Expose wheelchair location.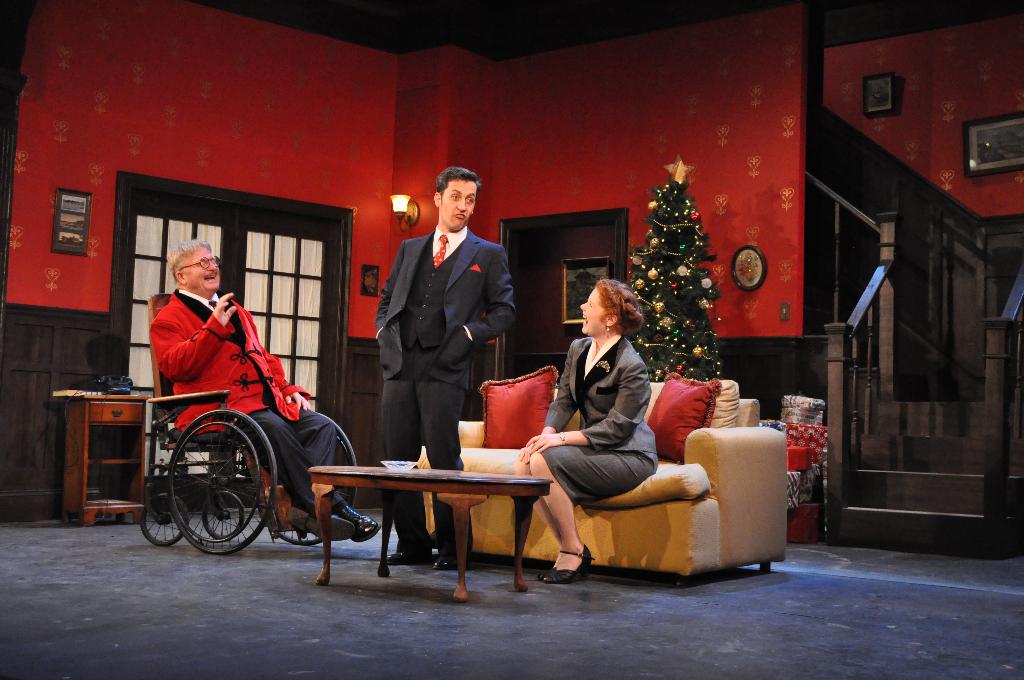
Exposed at [136,292,357,555].
